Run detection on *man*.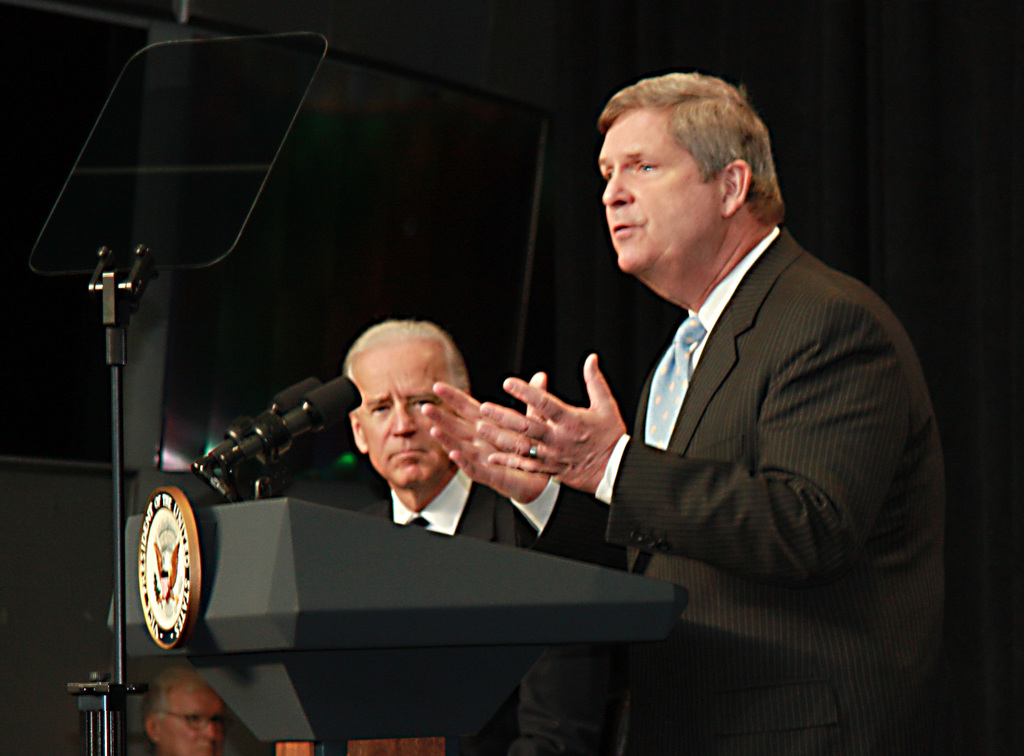
Result: <box>410,78,997,691</box>.
